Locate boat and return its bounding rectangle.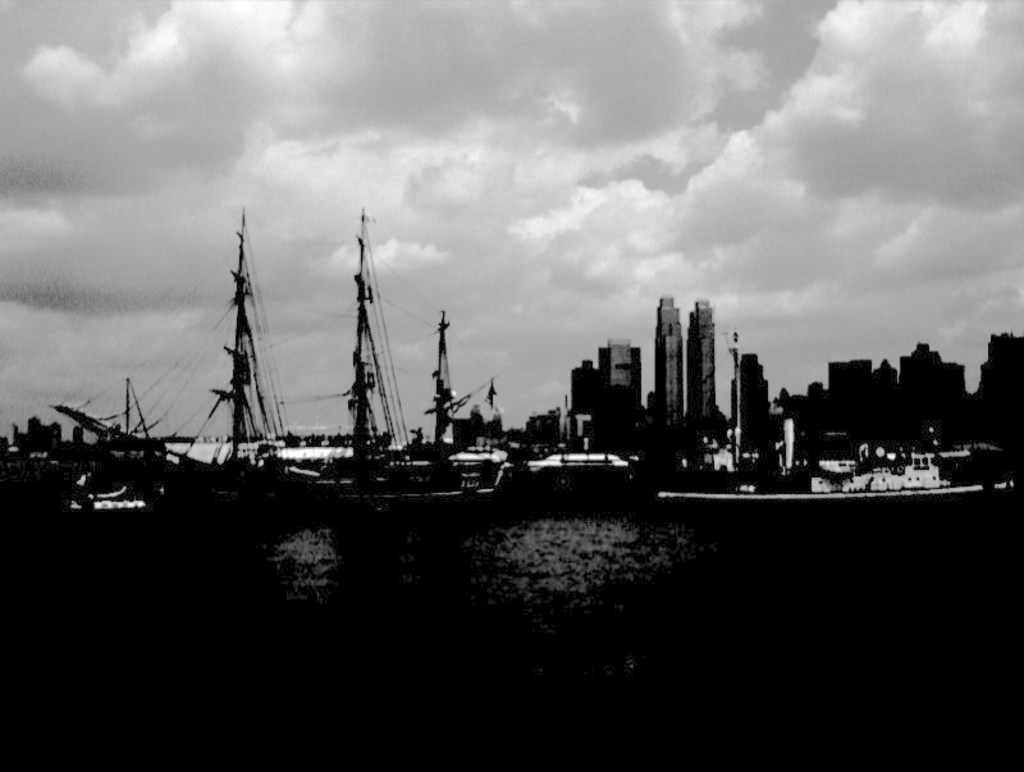
164/435/271/483.
